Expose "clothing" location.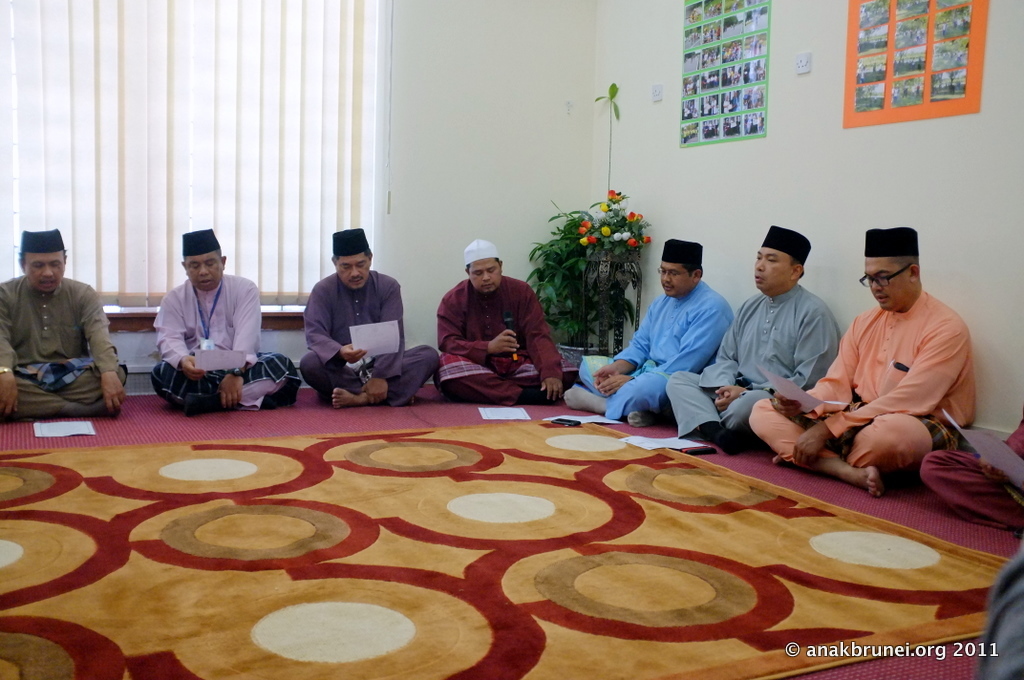
Exposed at box=[151, 275, 303, 413].
